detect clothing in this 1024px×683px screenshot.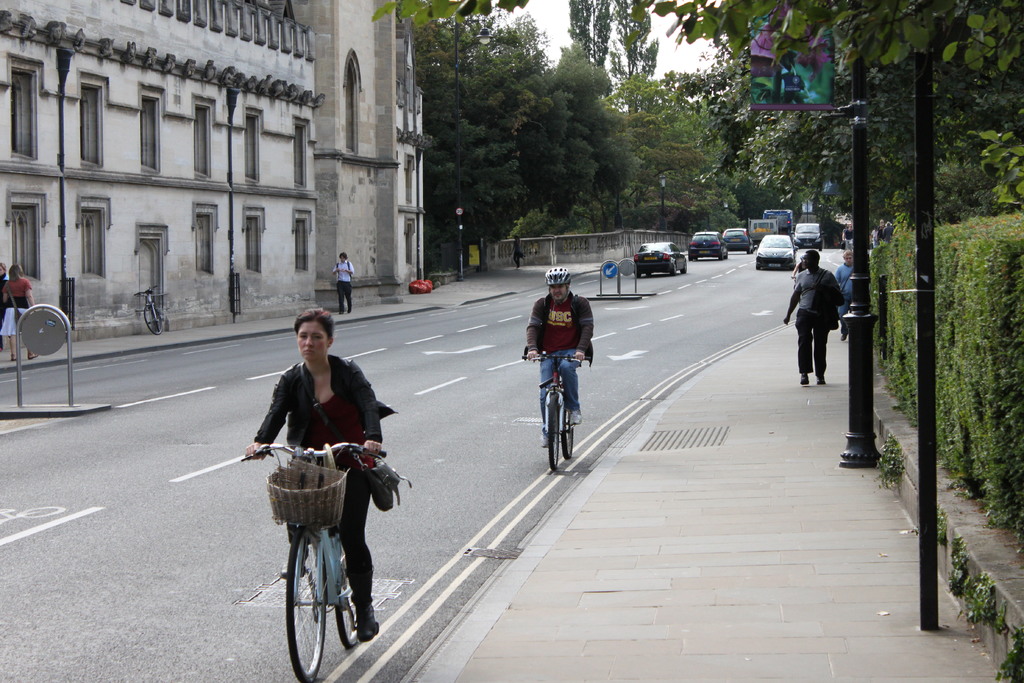
Detection: 253/352/386/617.
